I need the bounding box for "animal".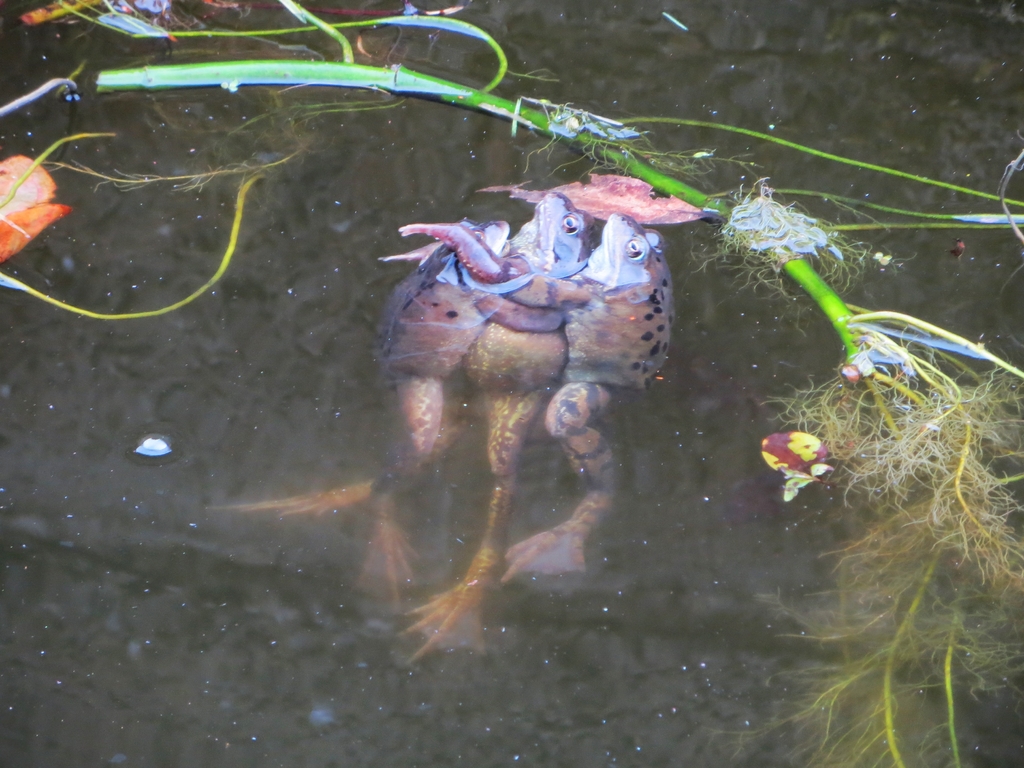
Here it is: bbox=[495, 208, 682, 585].
